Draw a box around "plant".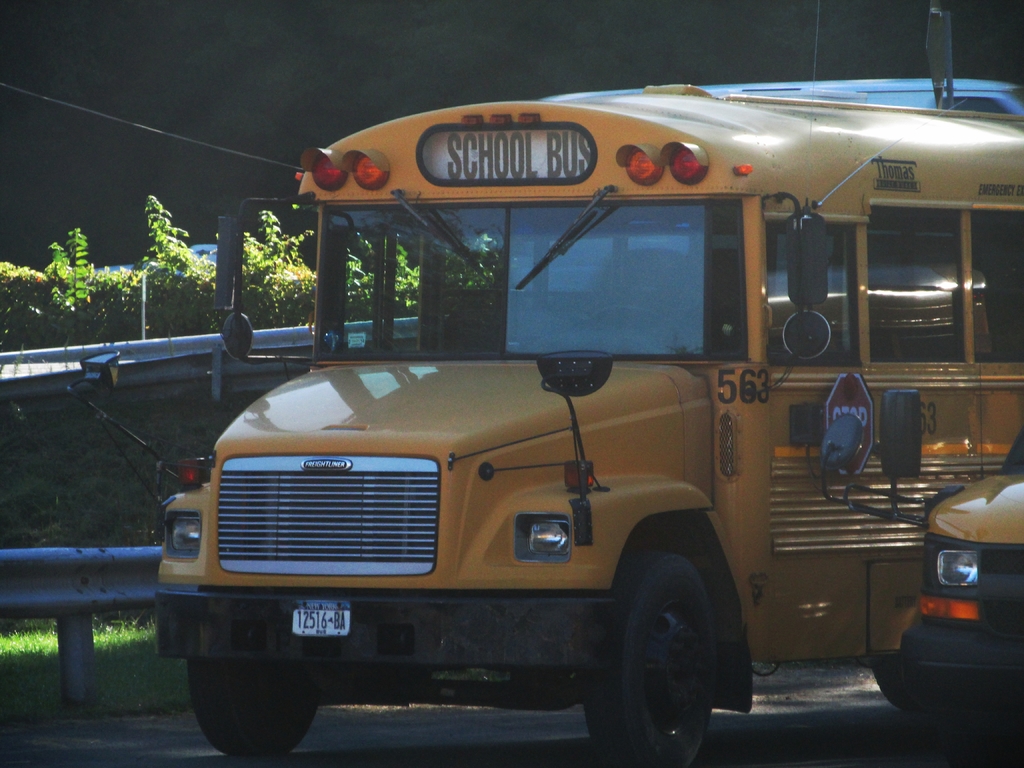
<region>45, 219, 94, 347</region>.
